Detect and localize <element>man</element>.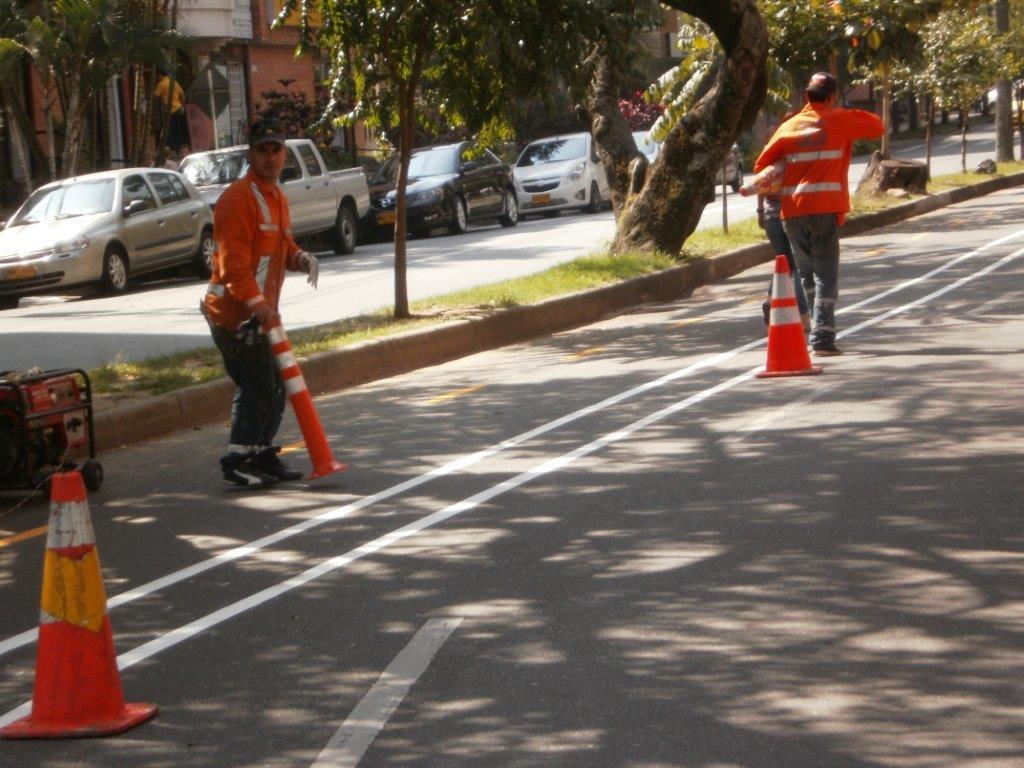
Localized at region(751, 71, 887, 357).
